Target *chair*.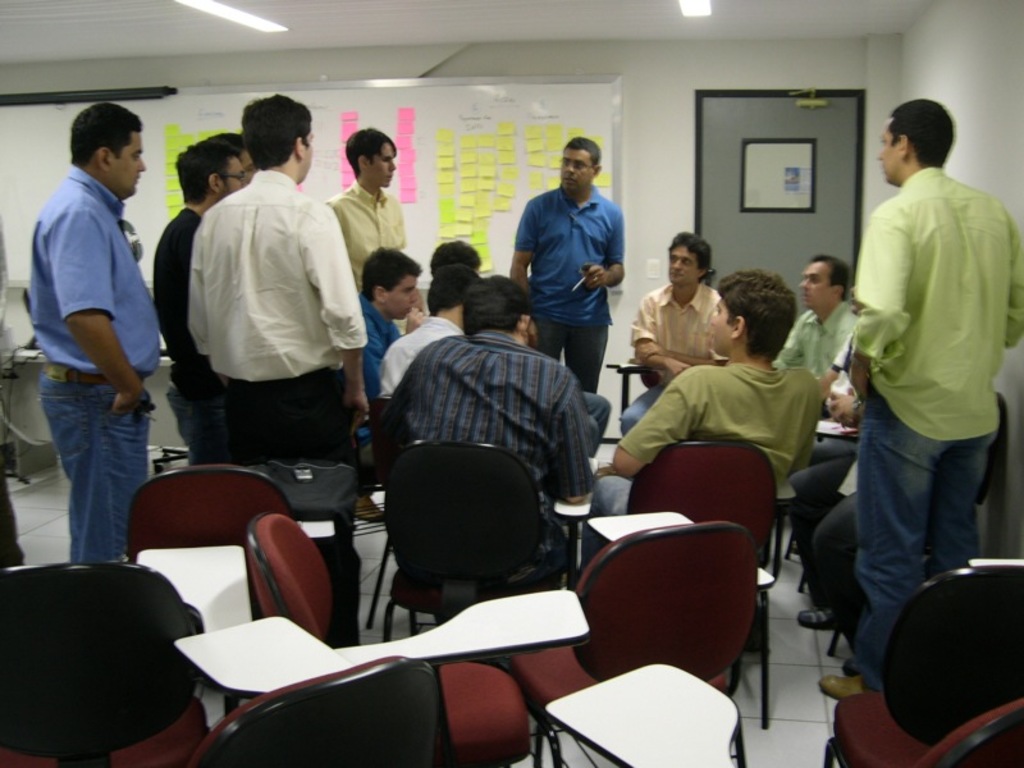
Target region: [243, 512, 538, 767].
